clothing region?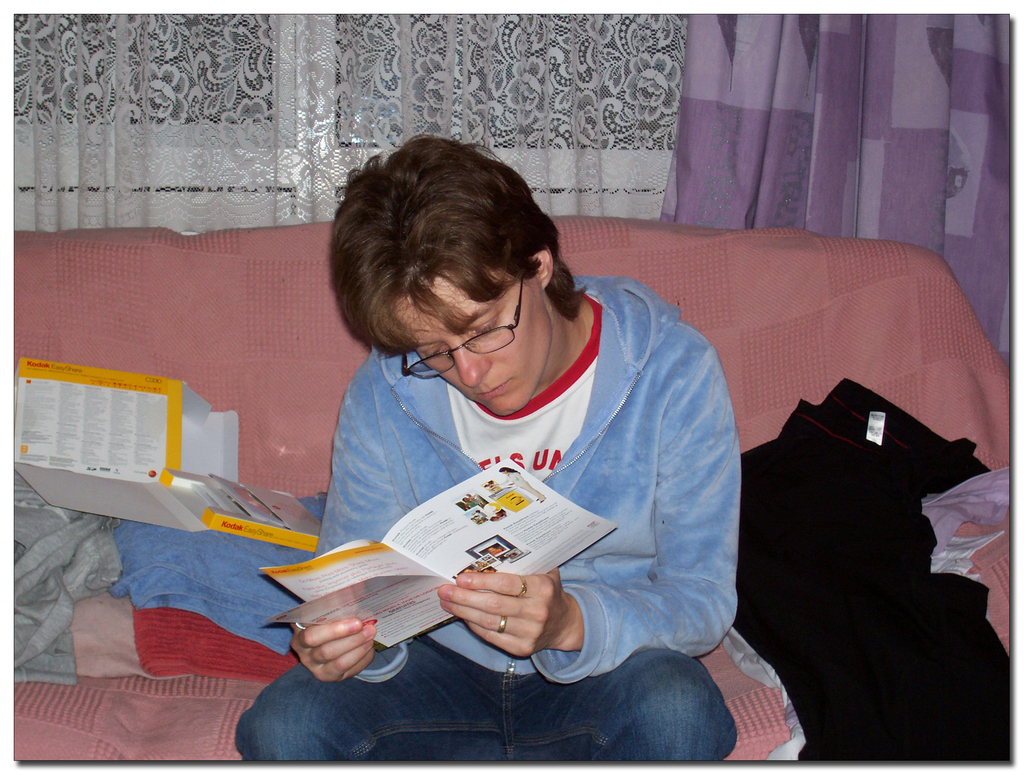
bbox(231, 220, 797, 771)
